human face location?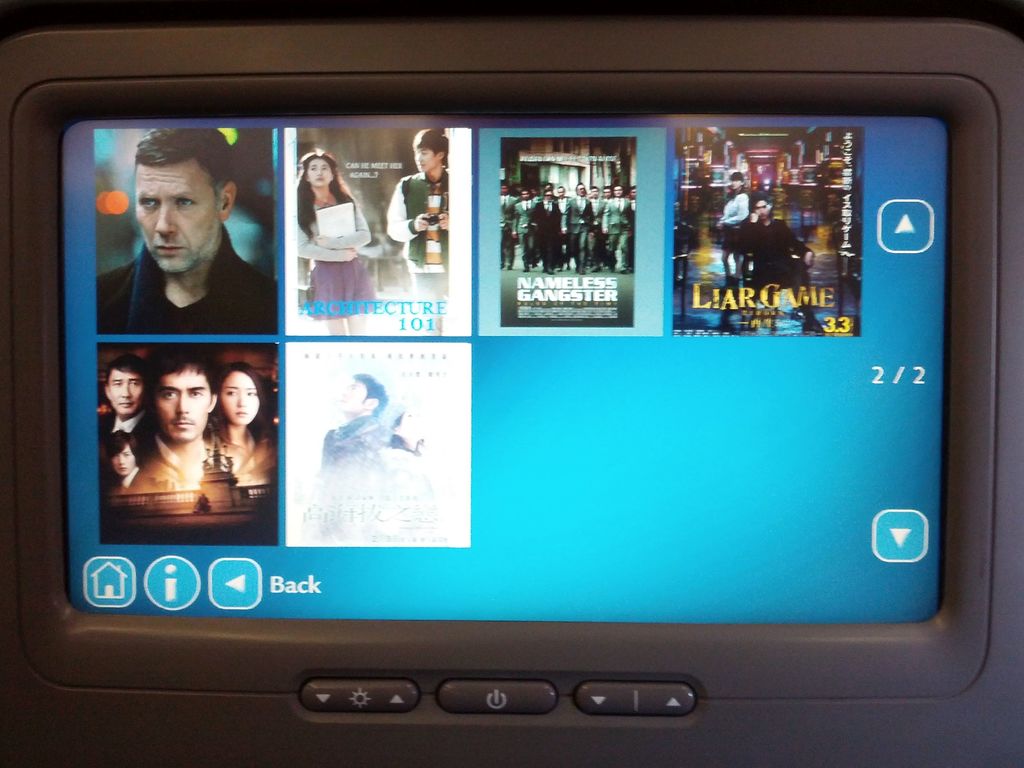
locate(304, 157, 332, 188)
